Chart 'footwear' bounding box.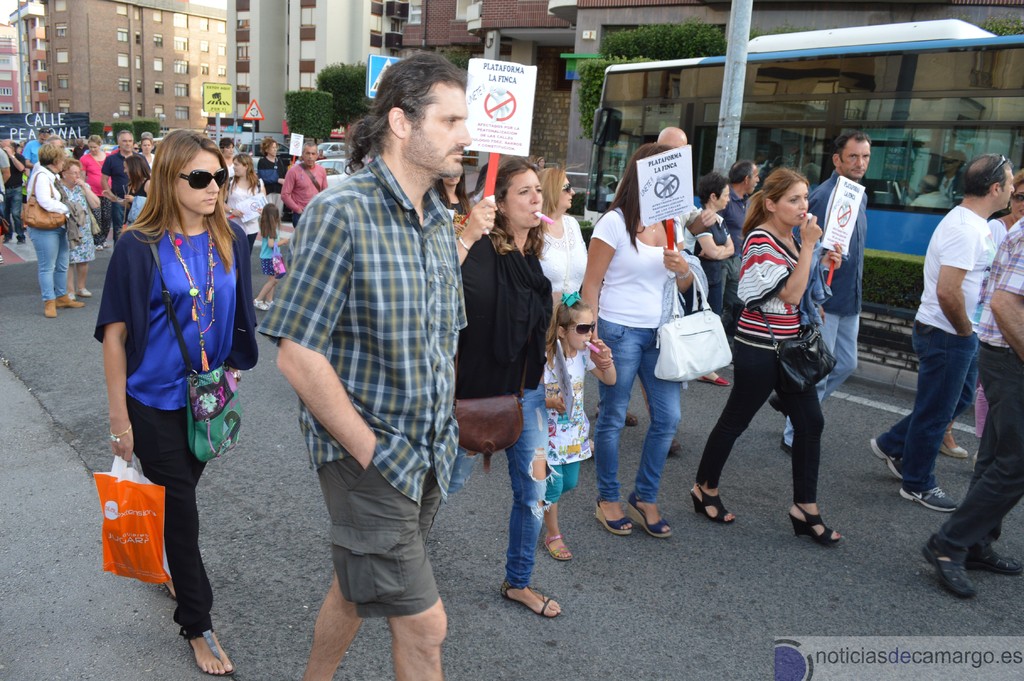
Charted: (left=782, top=435, right=793, bottom=459).
